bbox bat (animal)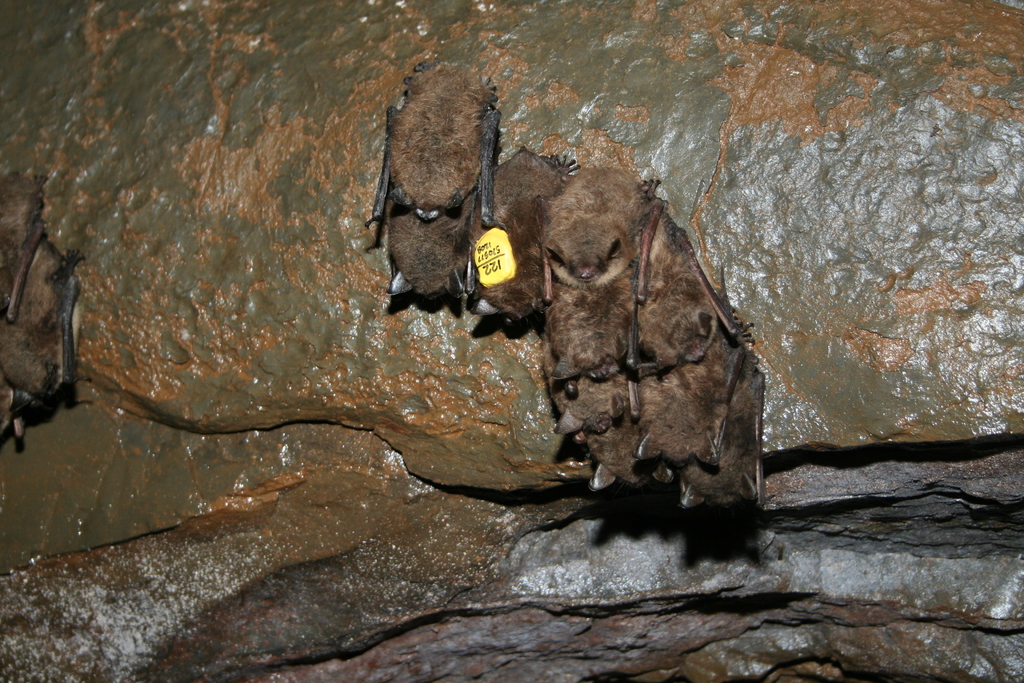
634, 332, 750, 471
